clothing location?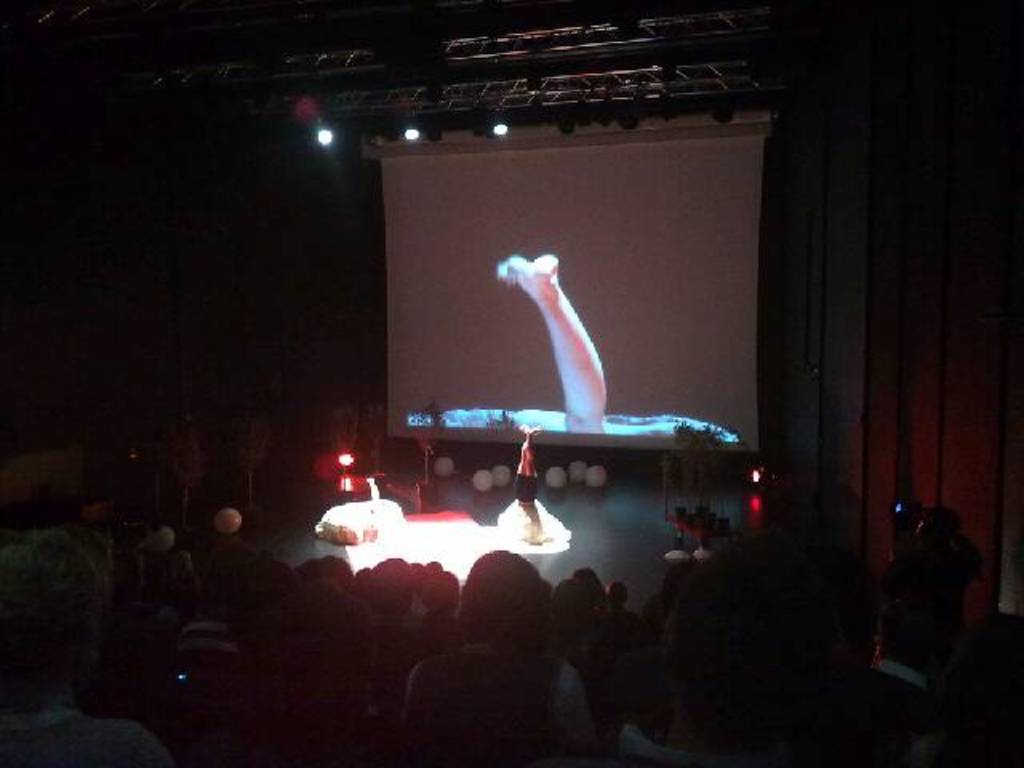
{"x1": 0, "y1": 707, "x2": 171, "y2": 766}
